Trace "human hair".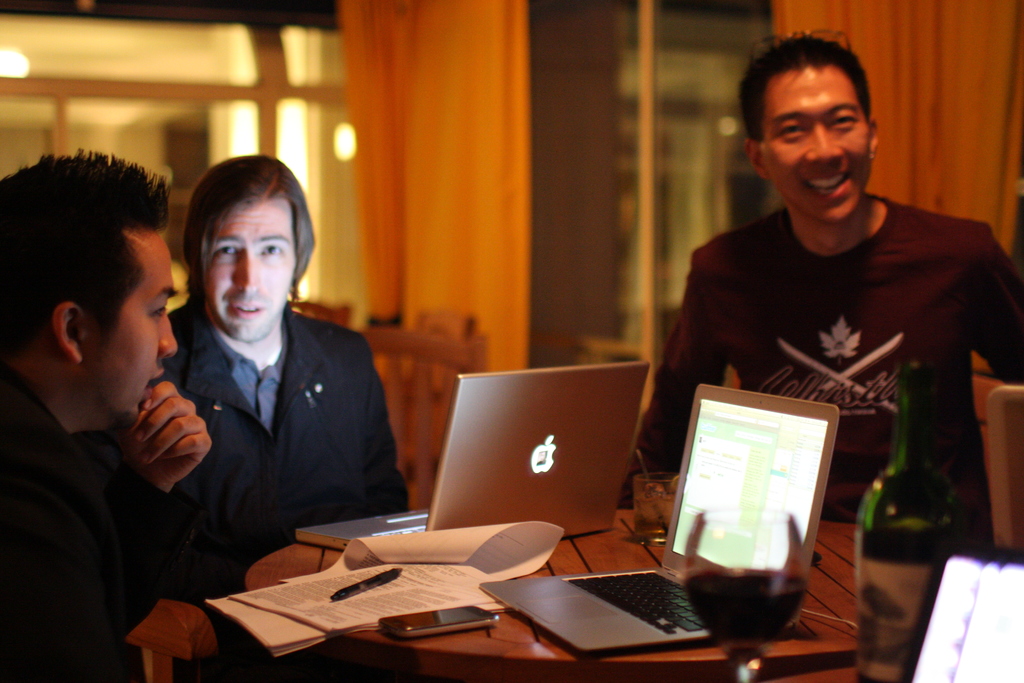
Traced to detection(737, 30, 873, 147).
